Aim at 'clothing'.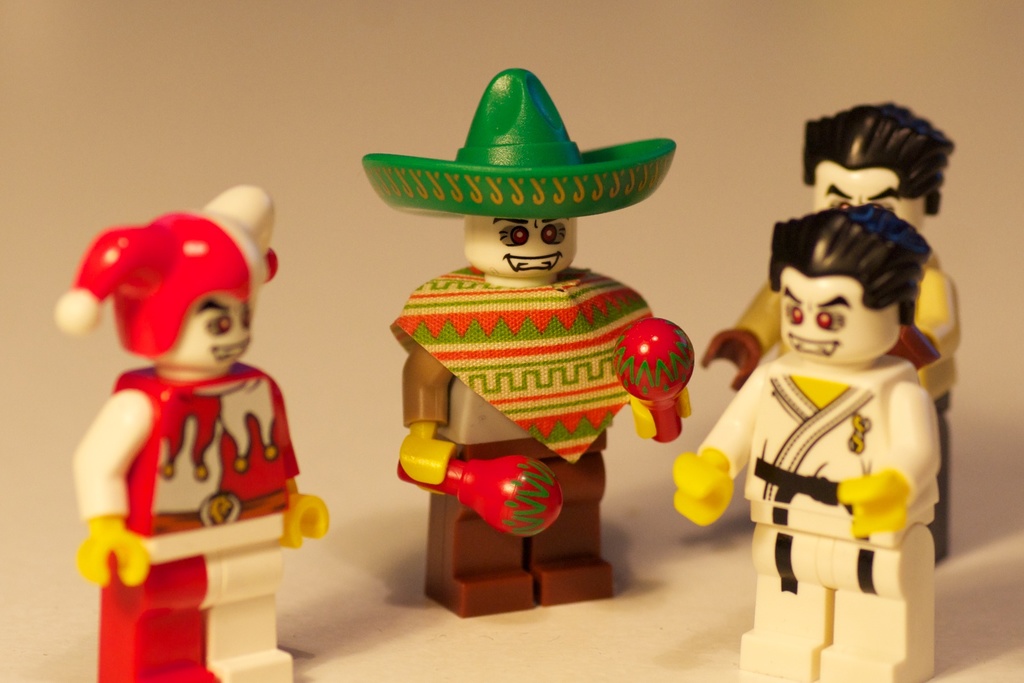
Aimed at select_region(696, 350, 937, 682).
